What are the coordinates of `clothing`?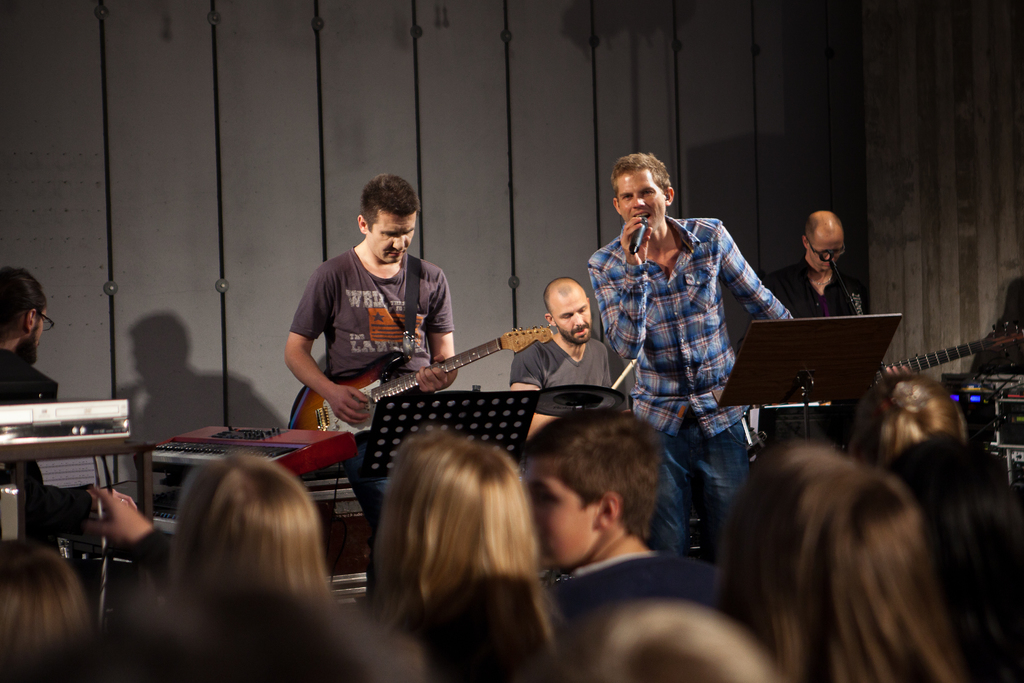
{"x1": 0, "y1": 345, "x2": 95, "y2": 545}.
